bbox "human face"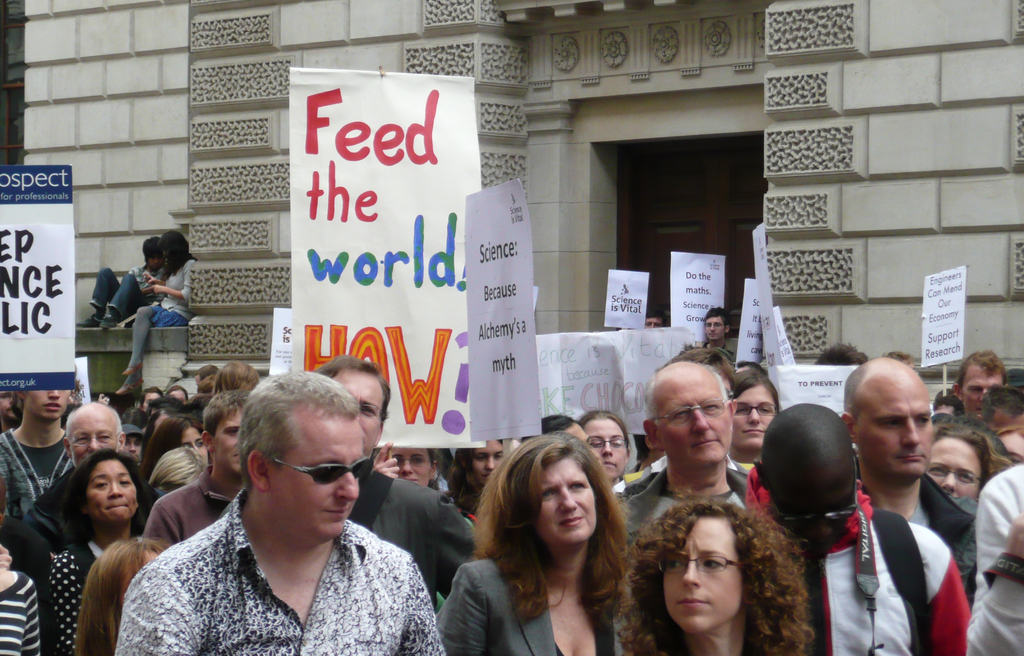
(x1=334, y1=373, x2=384, y2=454)
